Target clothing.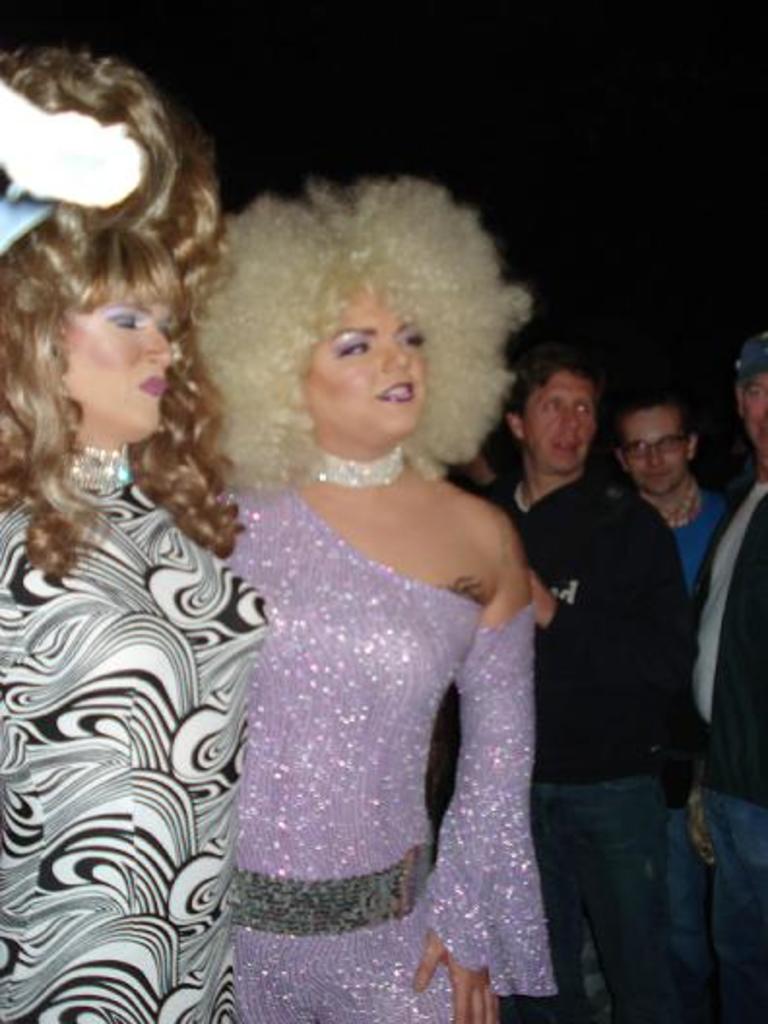
Target region: [690, 471, 766, 1022].
